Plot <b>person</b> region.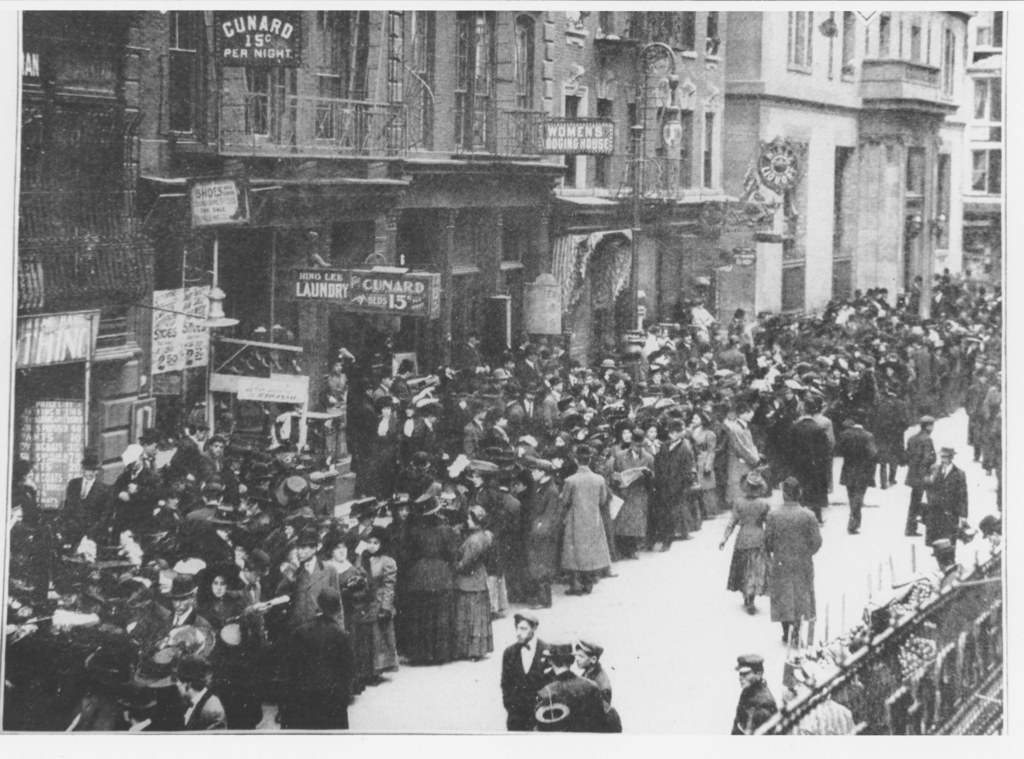
Plotted at <bbox>499, 612, 550, 729</bbox>.
